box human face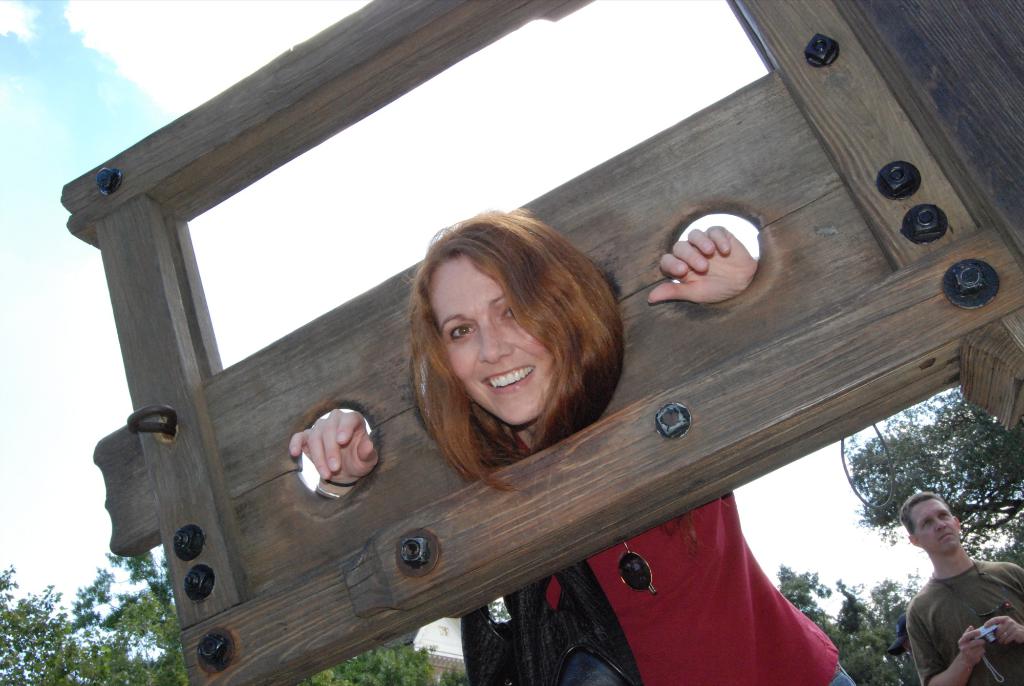
region(913, 502, 960, 553)
